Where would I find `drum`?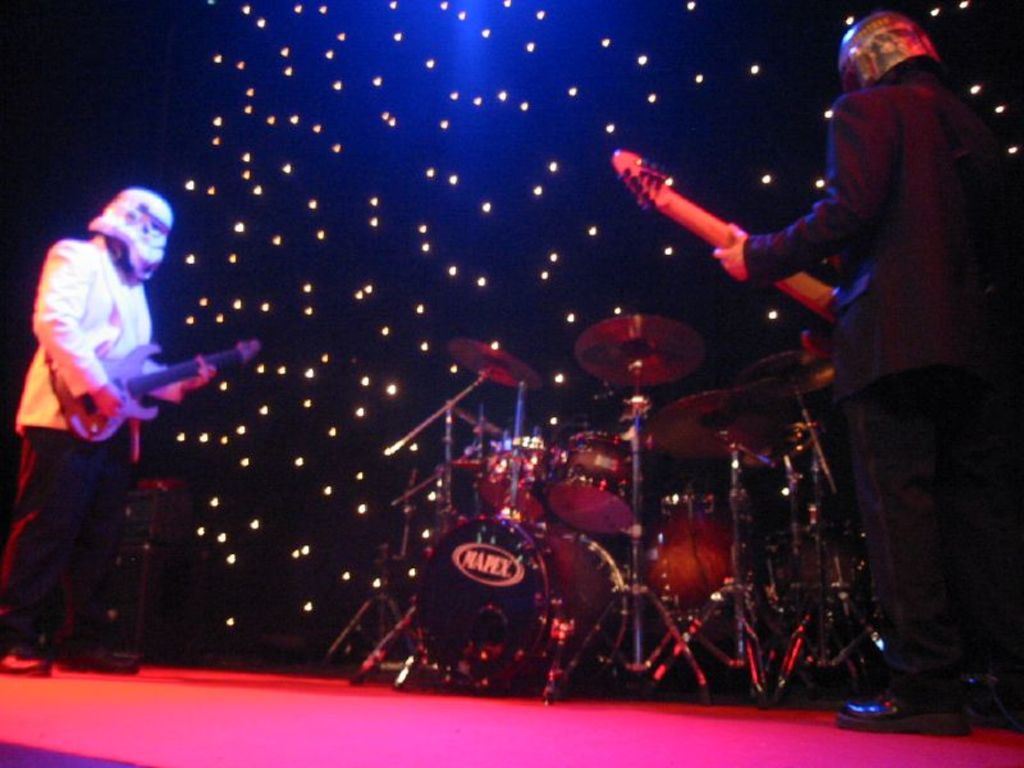
At 539, 431, 659, 534.
